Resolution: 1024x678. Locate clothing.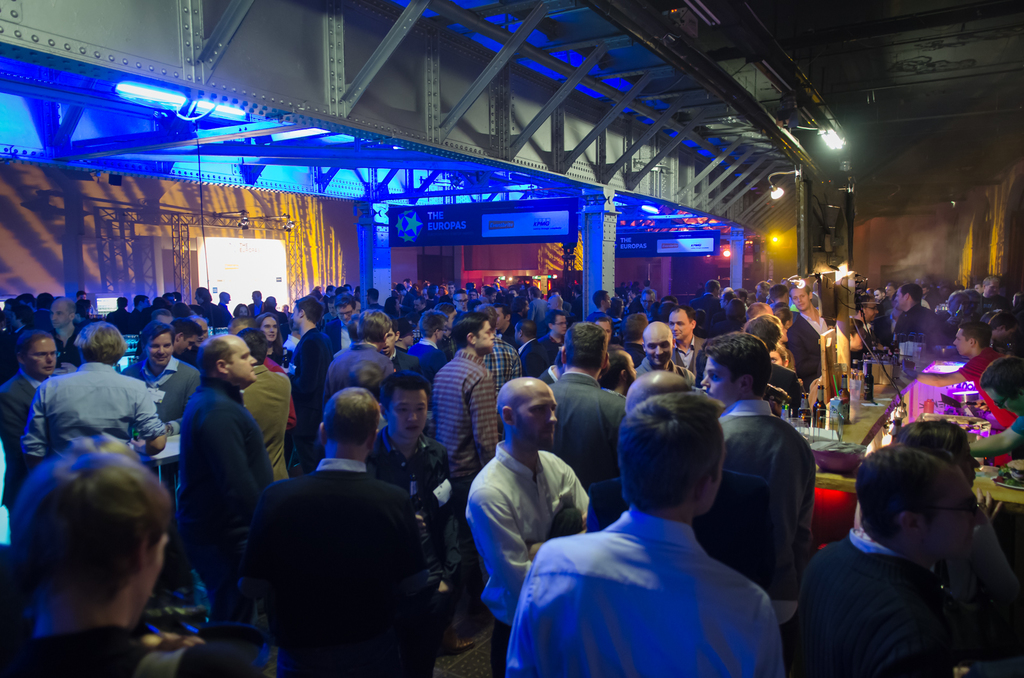
<box>525,482,801,667</box>.
